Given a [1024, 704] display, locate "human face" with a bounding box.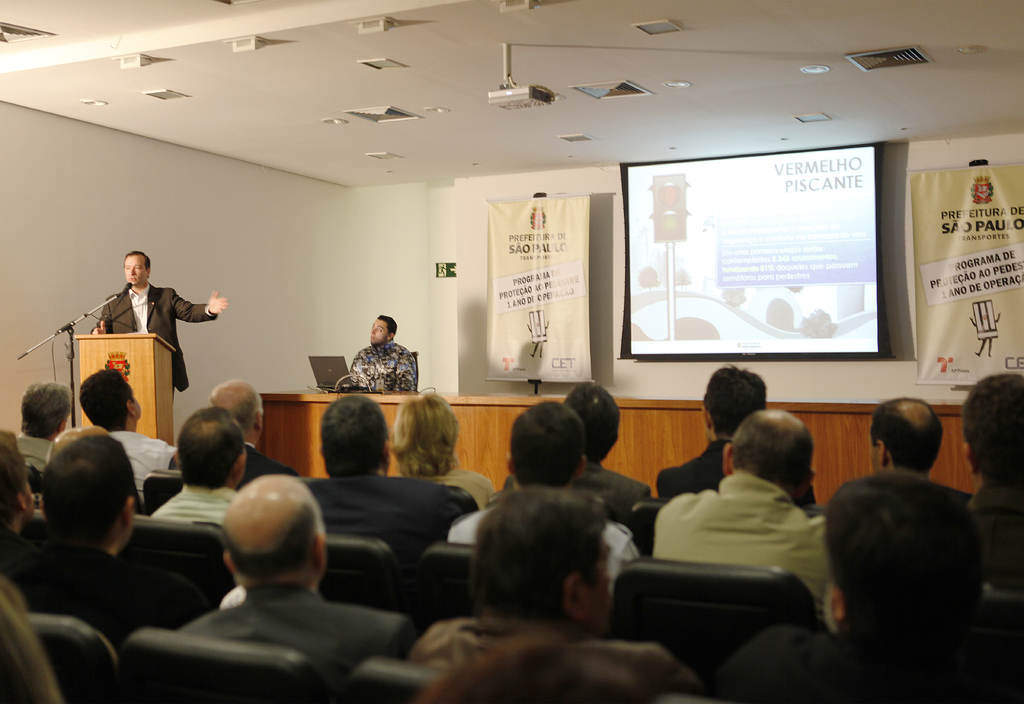
Located: x1=122 y1=255 x2=147 y2=284.
